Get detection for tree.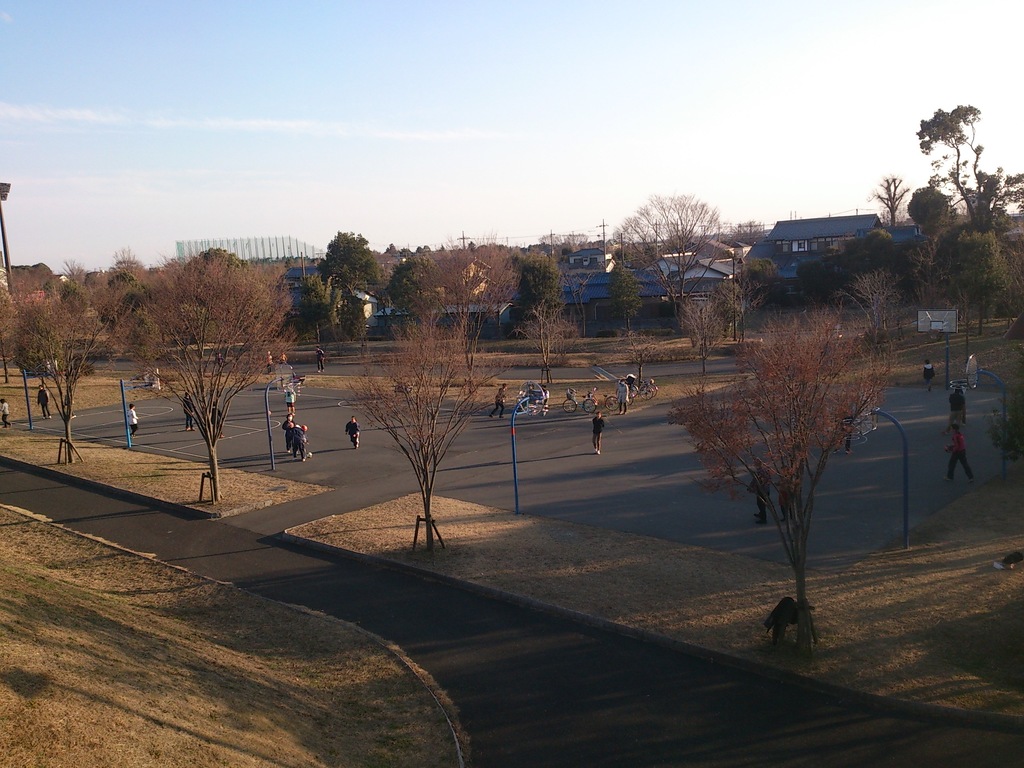
Detection: box(387, 260, 443, 331).
